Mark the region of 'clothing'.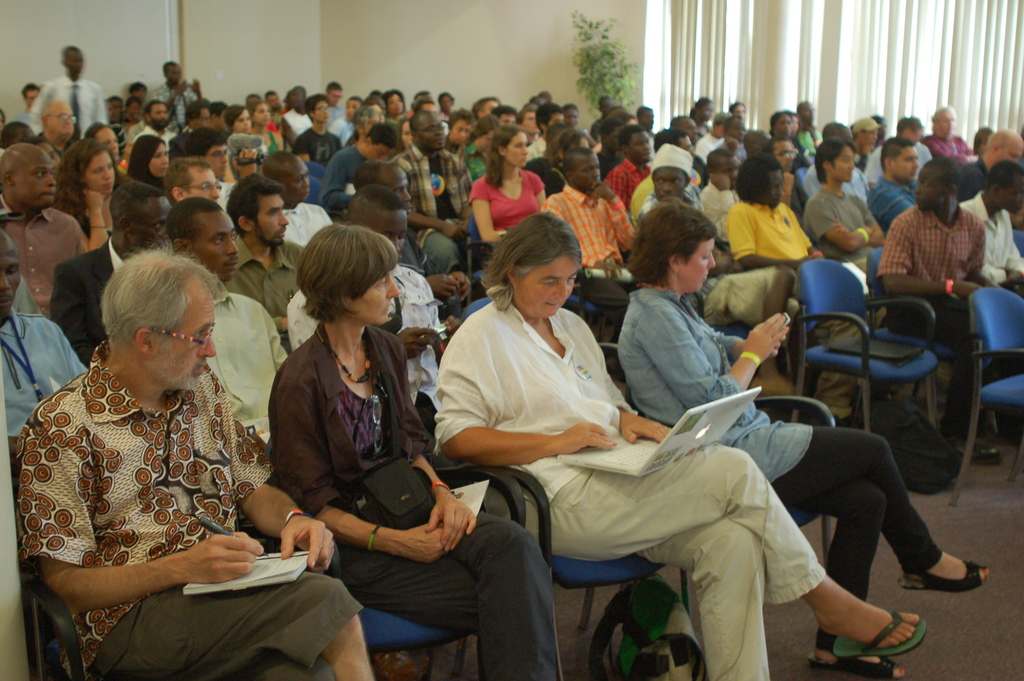
Region: [x1=396, y1=142, x2=486, y2=268].
